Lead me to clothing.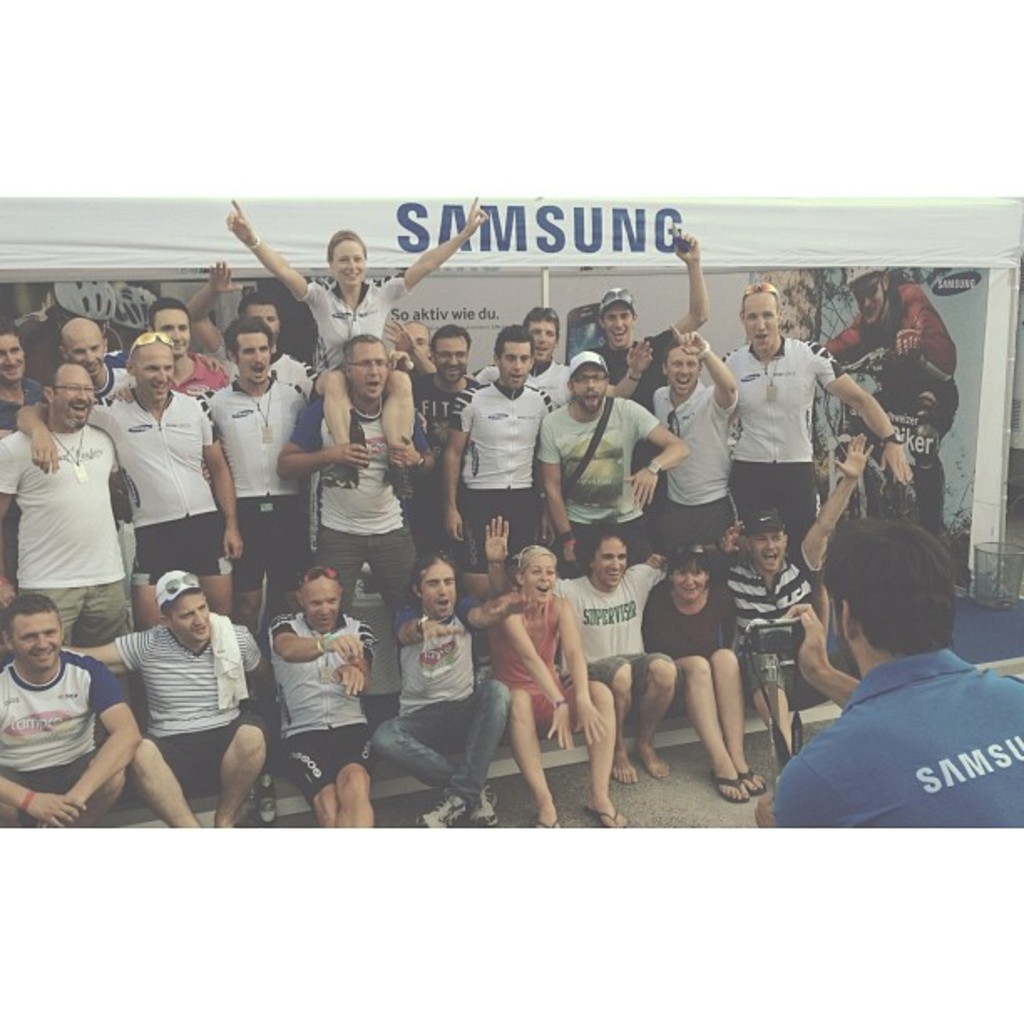
Lead to 0,646,142,843.
